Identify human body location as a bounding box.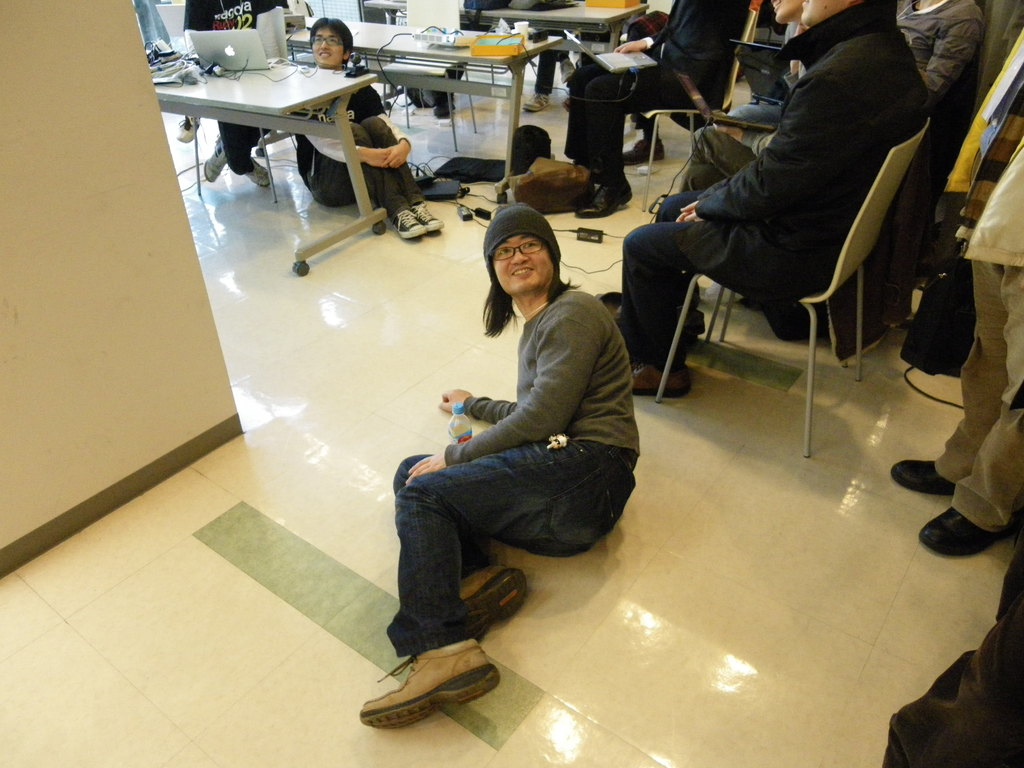
left=562, top=0, right=748, bottom=219.
